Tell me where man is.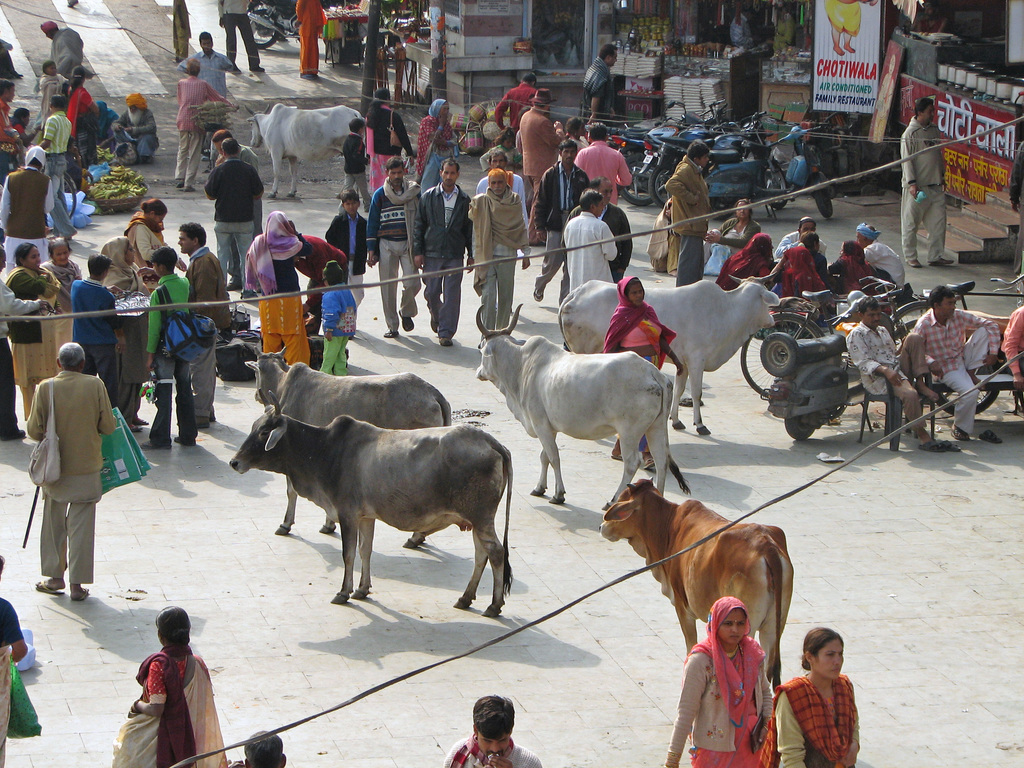
man is at <region>768, 0, 809, 66</region>.
